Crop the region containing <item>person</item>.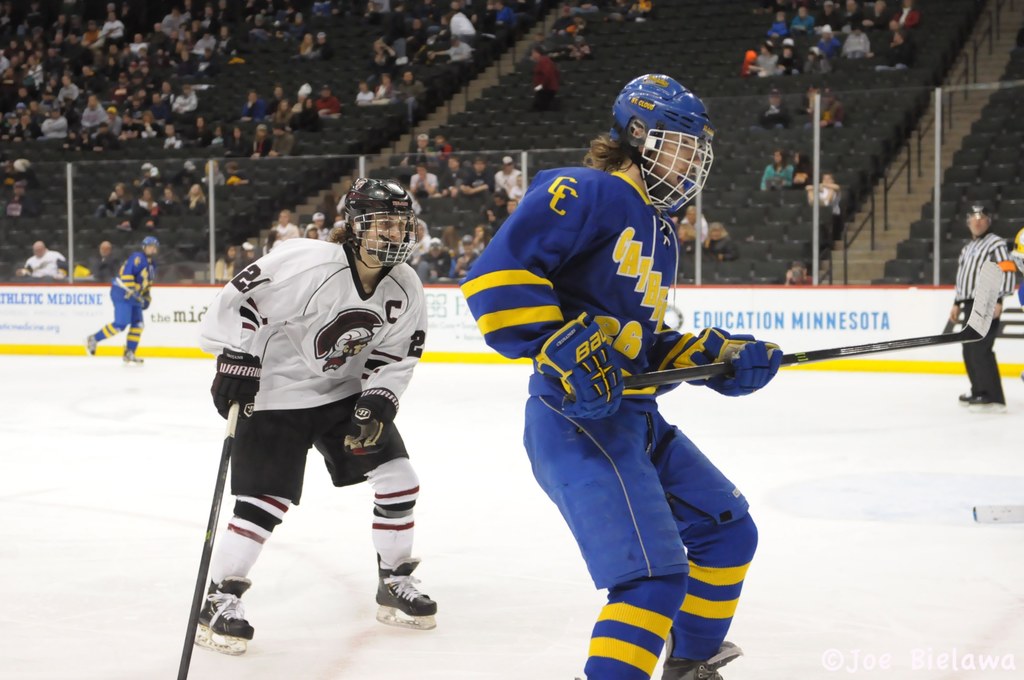
Crop region: box(133, 184, 161, 217).
